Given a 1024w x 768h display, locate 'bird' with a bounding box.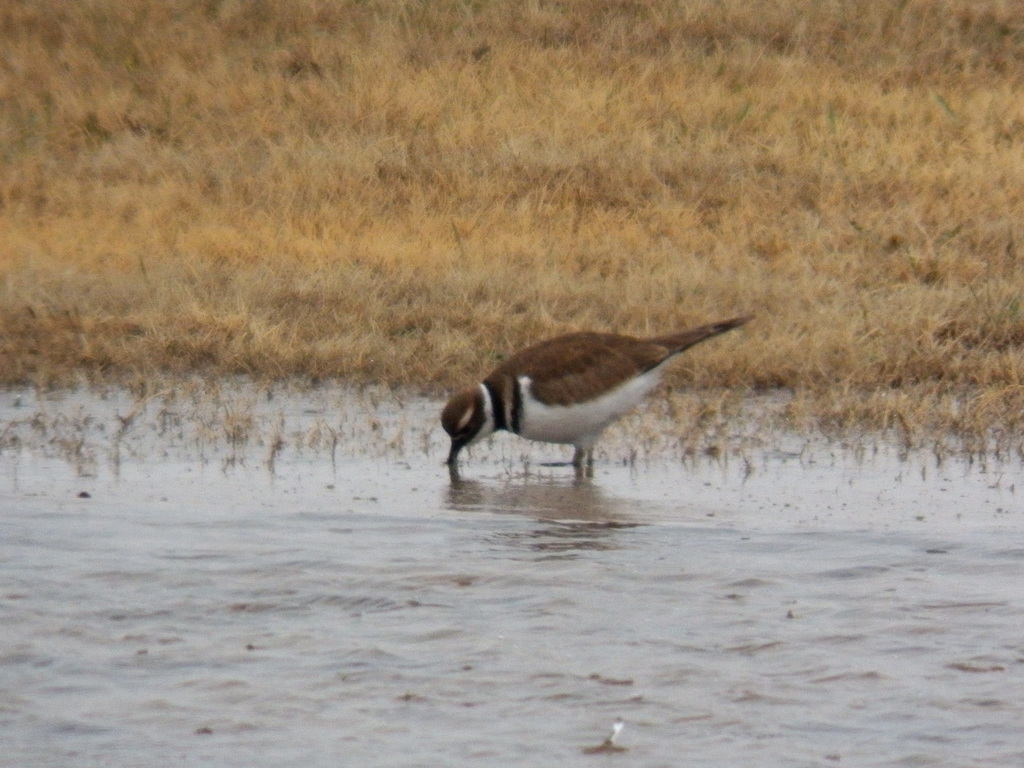
Located: rect(424, 310, 761, 479).
